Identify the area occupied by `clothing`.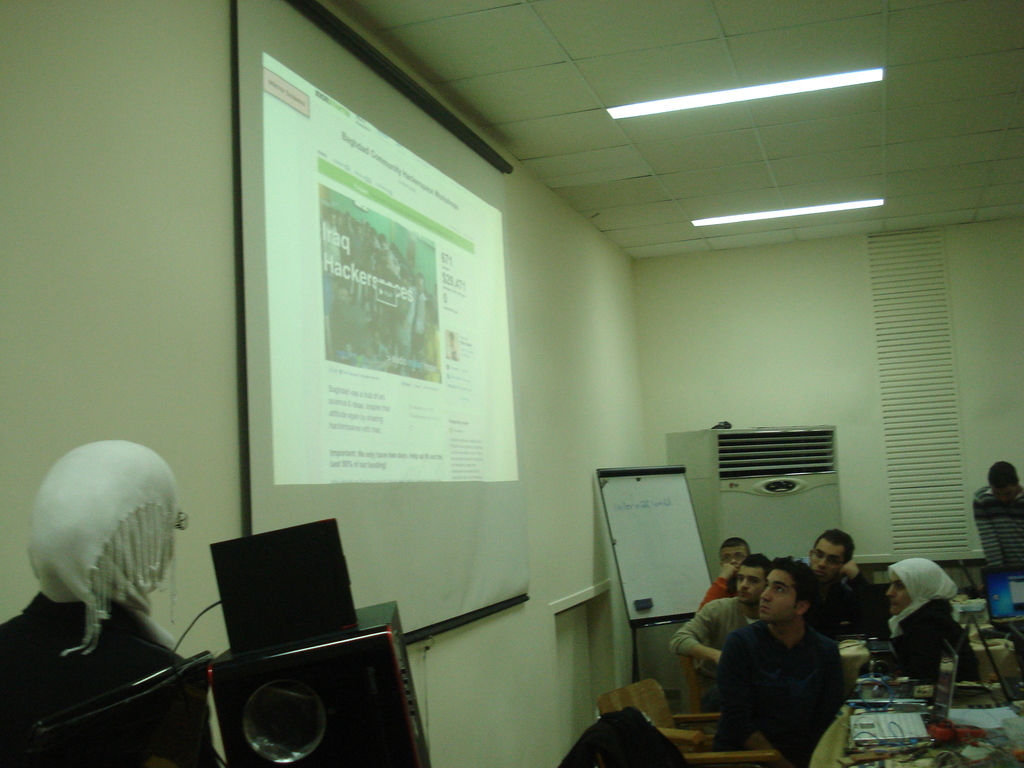
Area: bbox=[713, 621, 844, 767].
